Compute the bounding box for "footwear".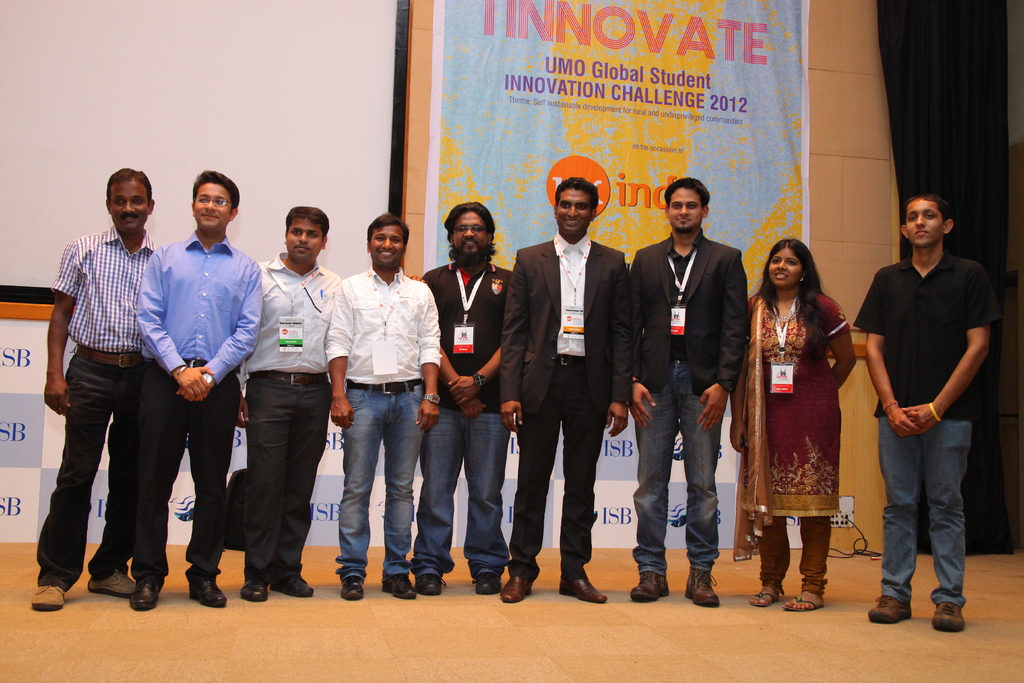
238:580:271:602.
